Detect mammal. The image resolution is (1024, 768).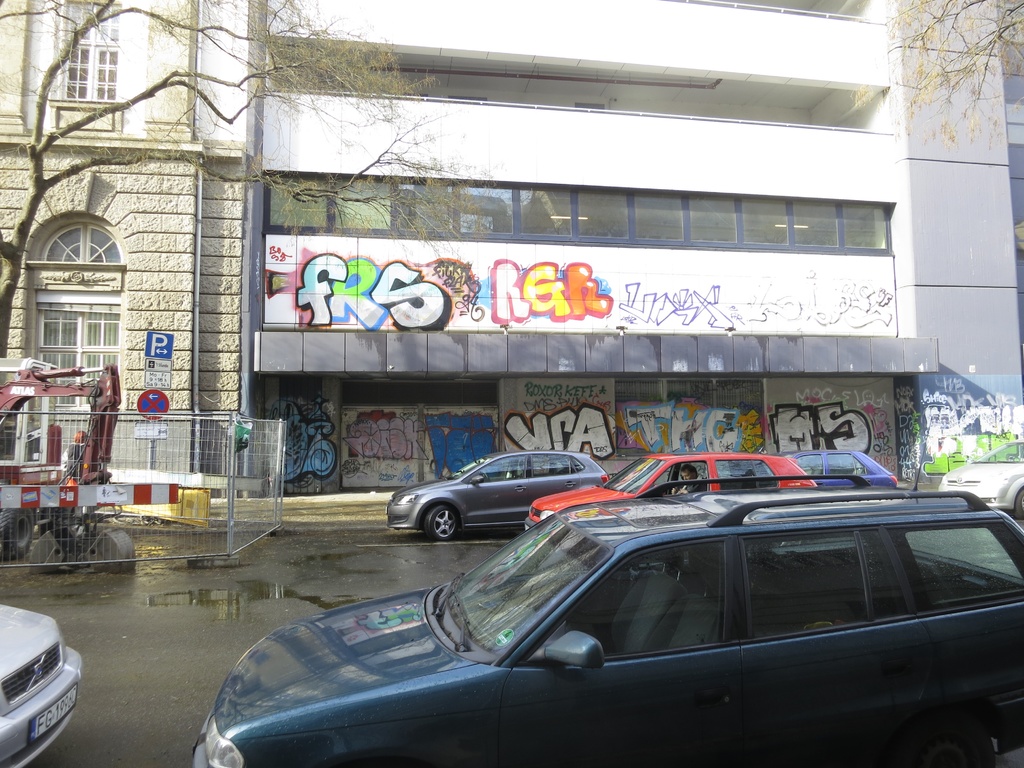
664/467/694/493.
